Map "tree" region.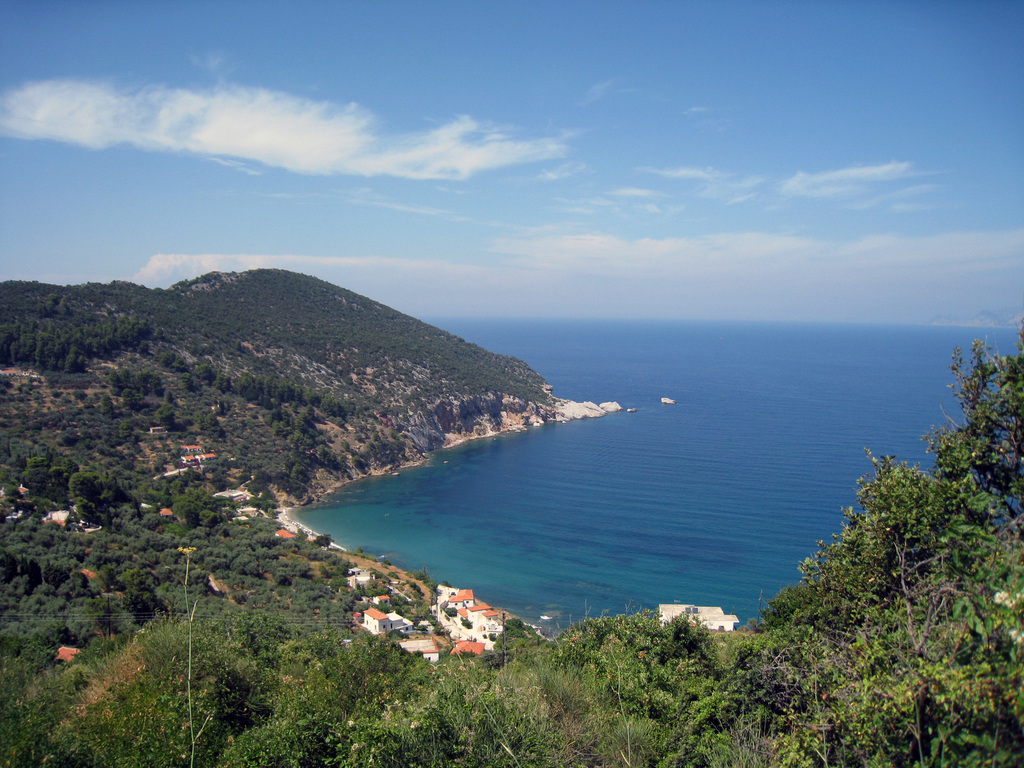
Mapped to [60,615,230,767].
